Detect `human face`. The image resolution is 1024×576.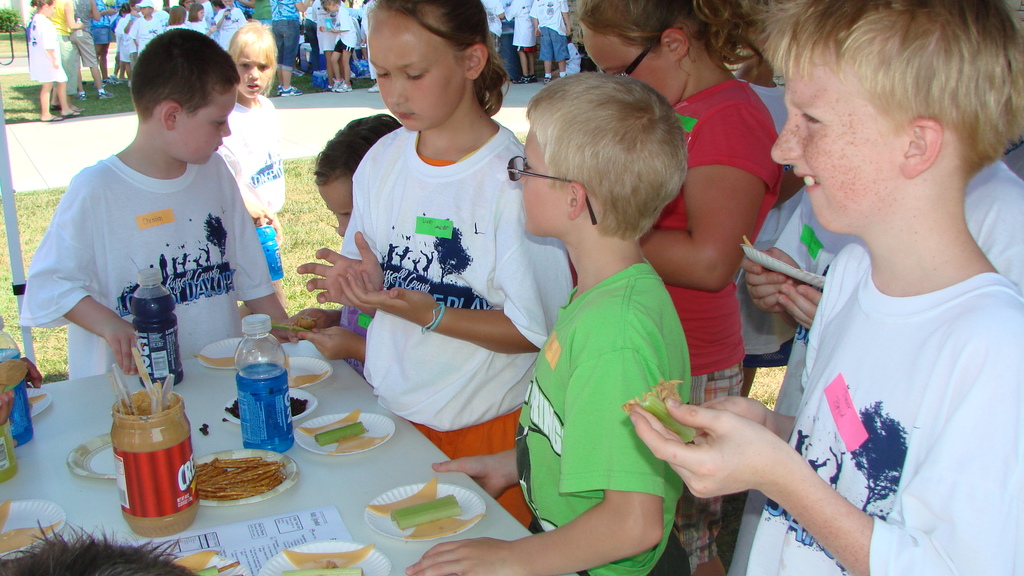
<box>582,26,678,109</box>.
